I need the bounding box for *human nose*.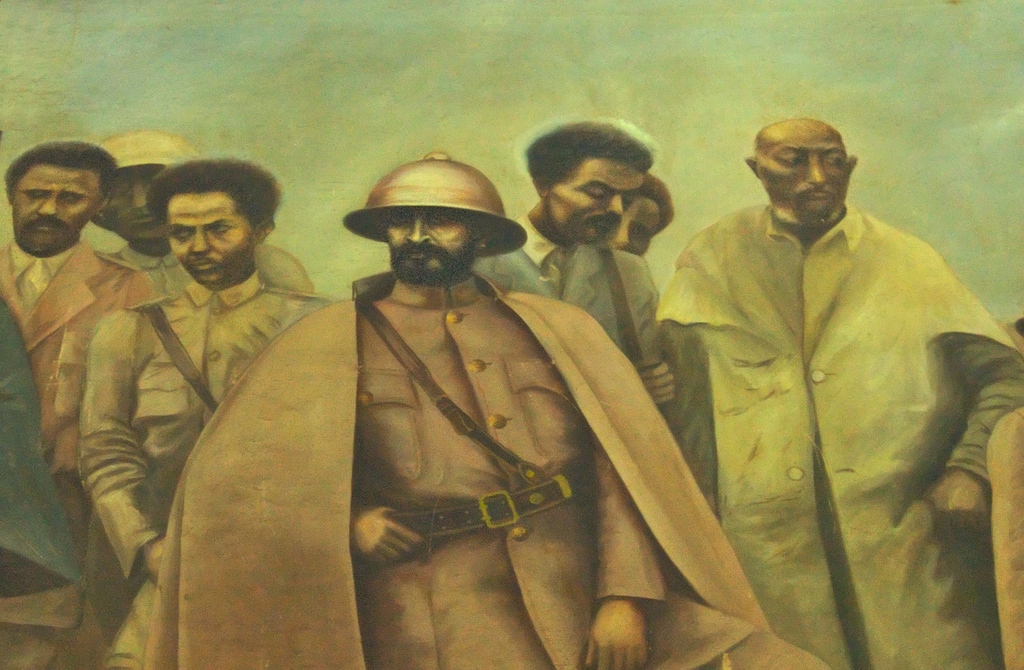
Here it is: (left=607, top=193, right=623, bottom=219).
